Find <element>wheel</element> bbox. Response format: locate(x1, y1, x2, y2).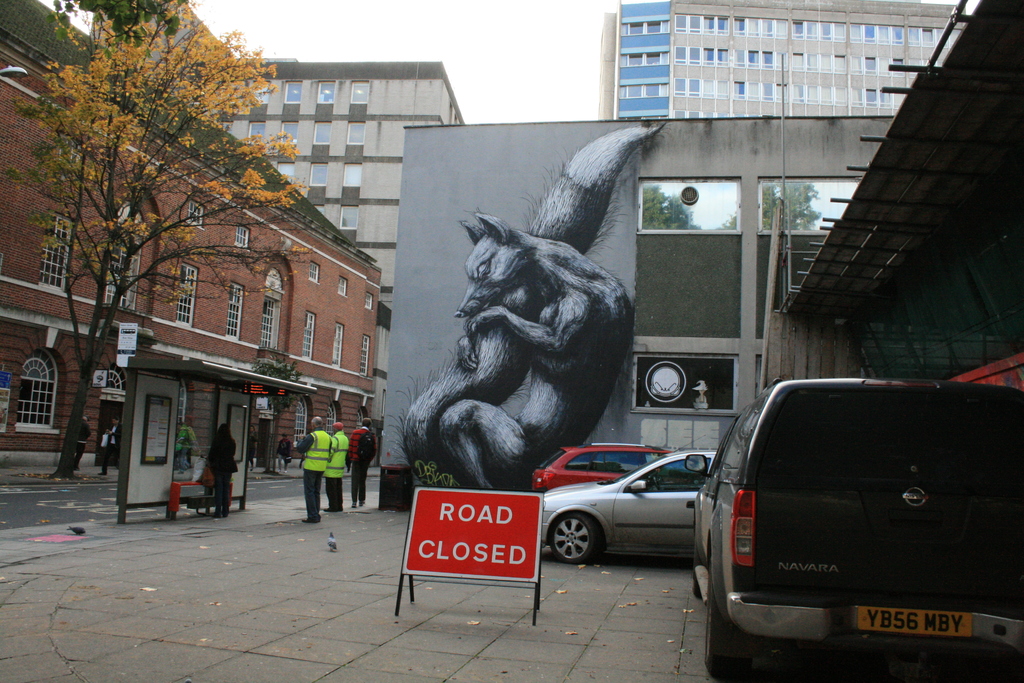
locate(702, 561, 751, 679).
